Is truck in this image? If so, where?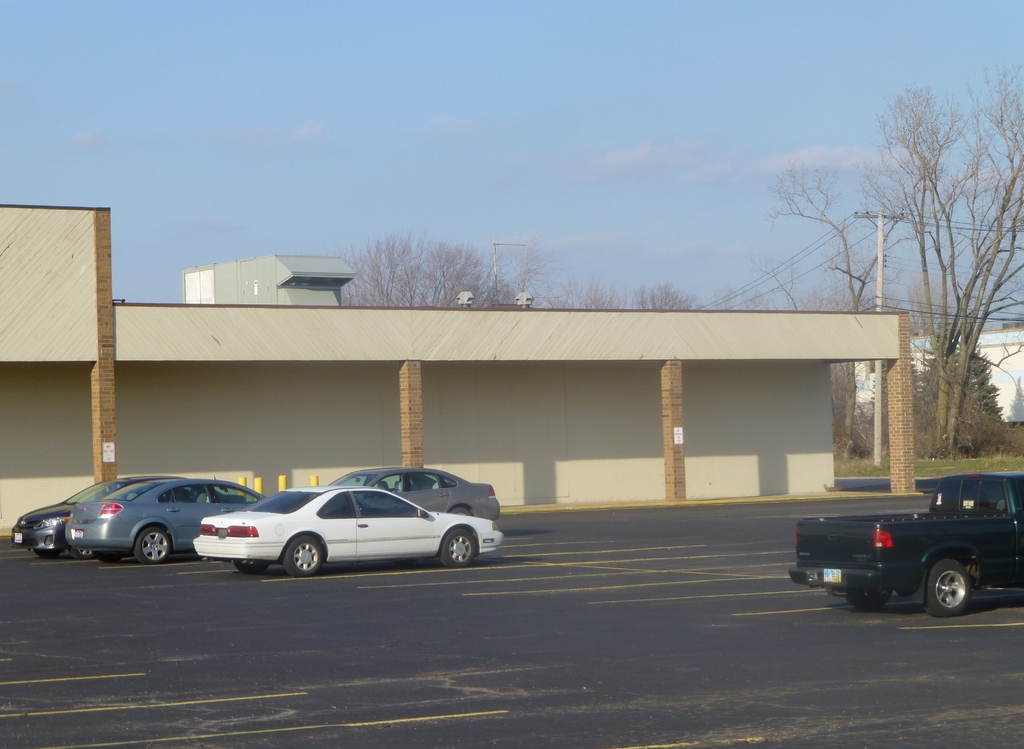
Yes, at rect(787, 482, 1023, 623).
